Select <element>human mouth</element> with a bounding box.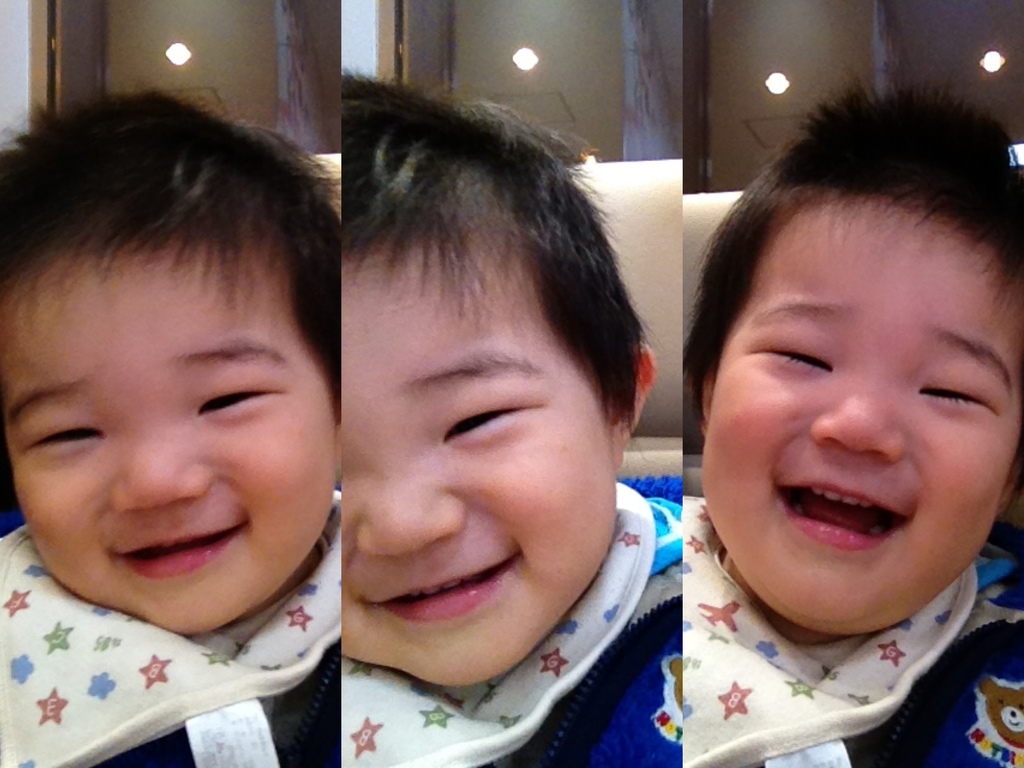
region(359, 542, 523, 627).
